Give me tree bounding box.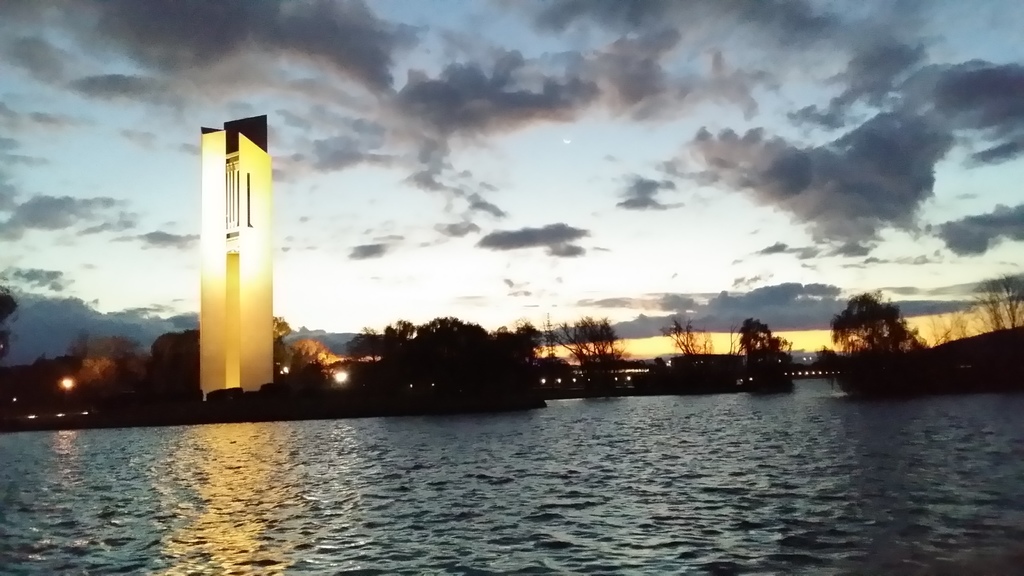
(833, 290, 929, 366).
